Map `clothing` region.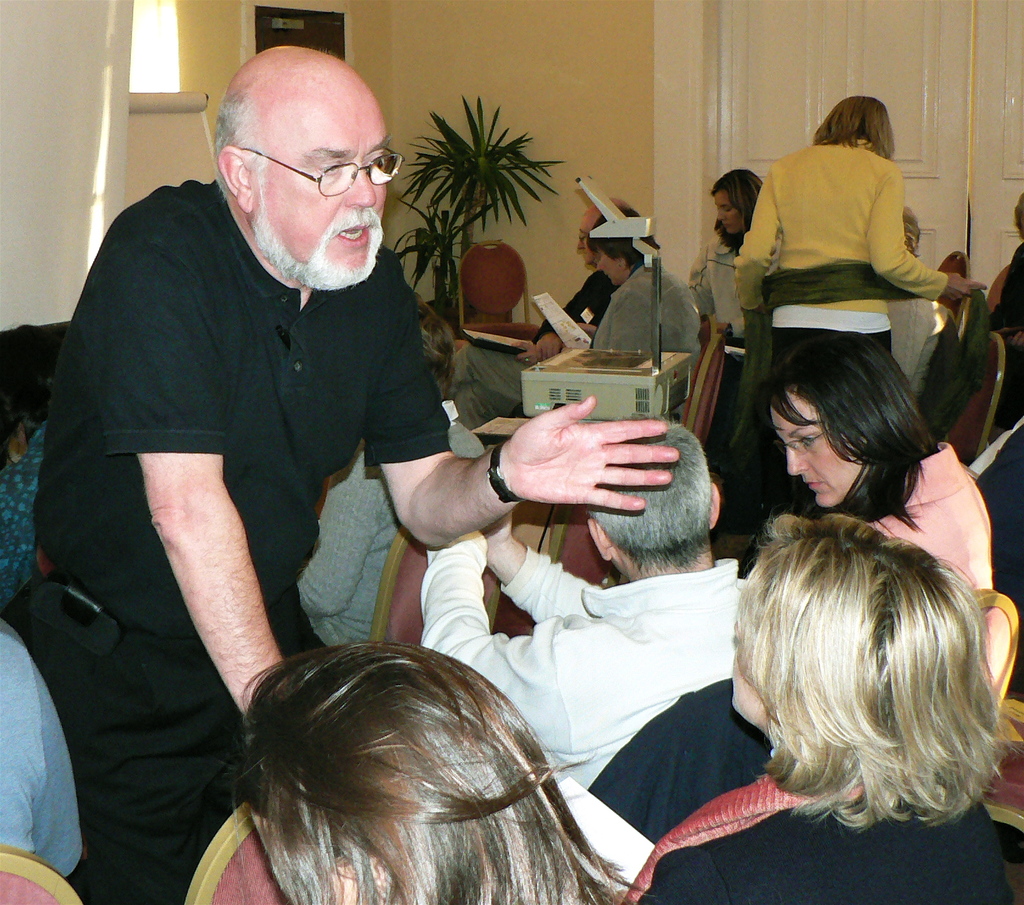
Mapped to pyautogui.locateOnScreen(689, 234, 756, 344).
